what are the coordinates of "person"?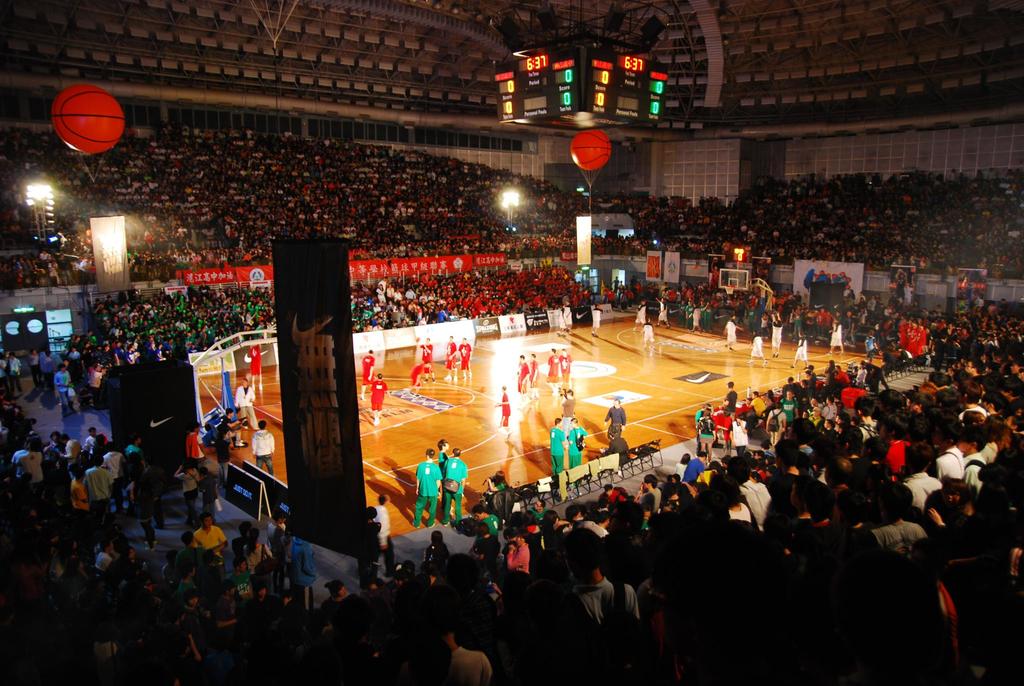
bbox=(637, 313, 664, 366).
